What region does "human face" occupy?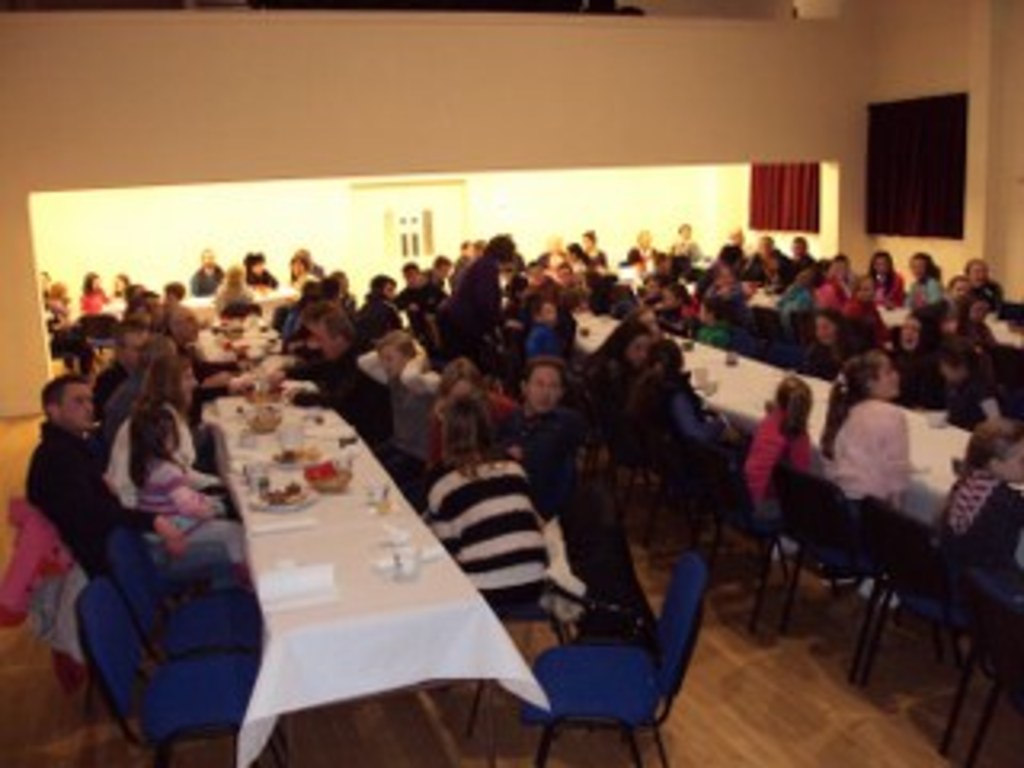
x1=794 y1=240 x2=813 y2=262.
